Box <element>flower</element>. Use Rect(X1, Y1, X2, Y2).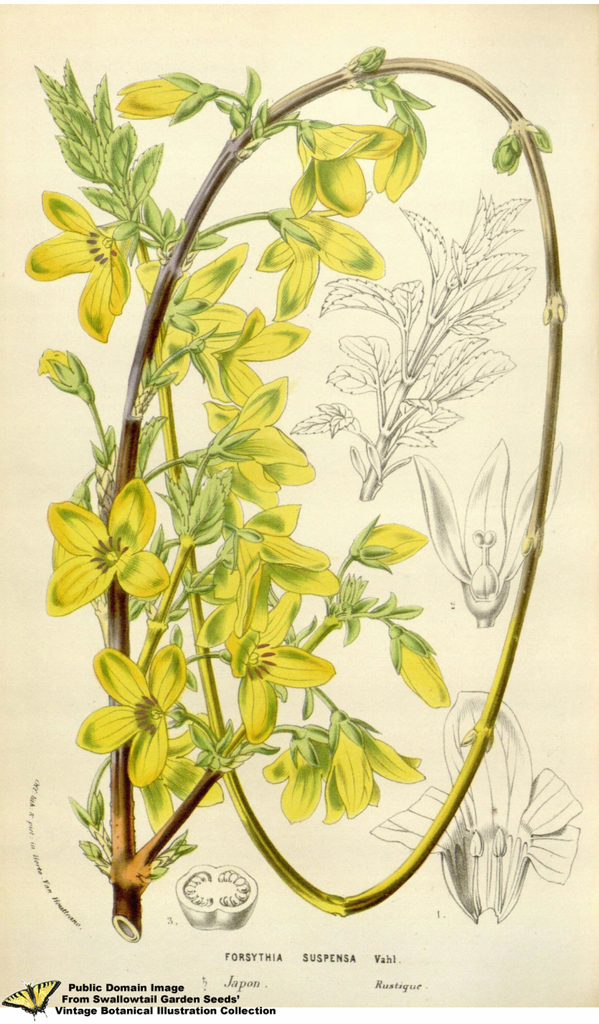
Rect(106, 68, 201, 125).
